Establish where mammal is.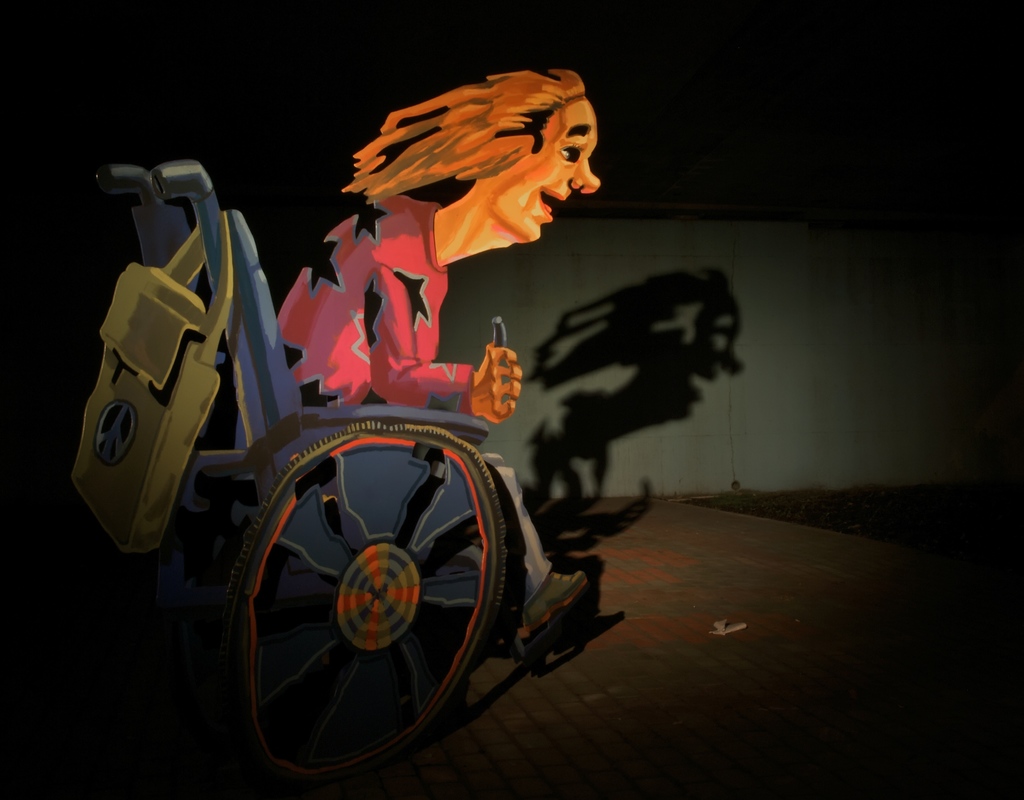
Established at 237:47:634:675.
